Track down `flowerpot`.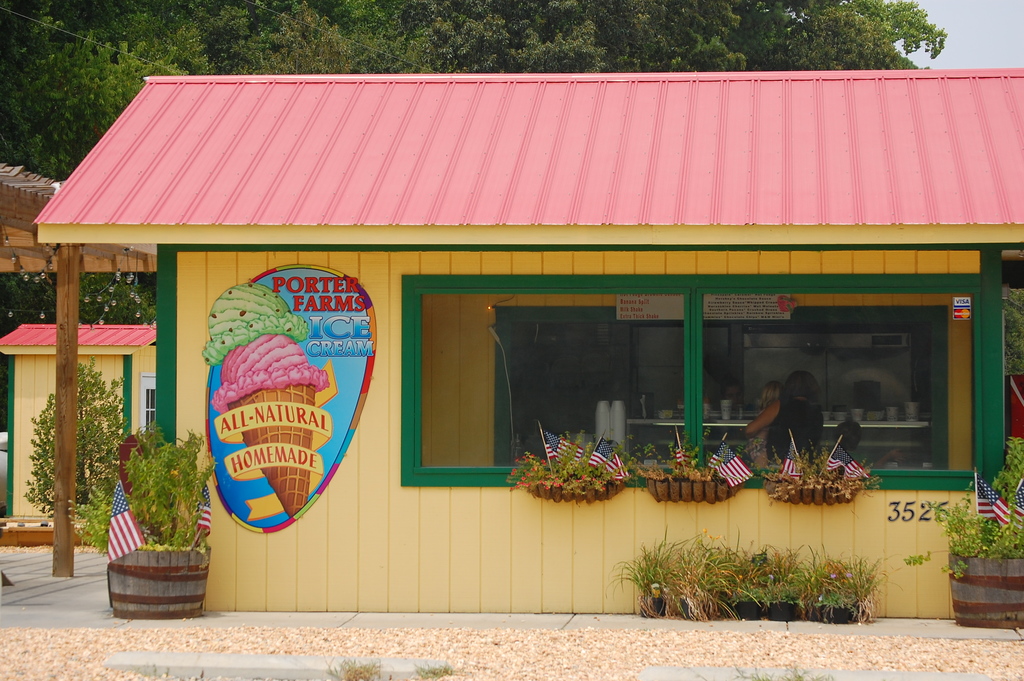
Tracked to pyautogui.locateOnScreen(526, 482, 624, 503).
